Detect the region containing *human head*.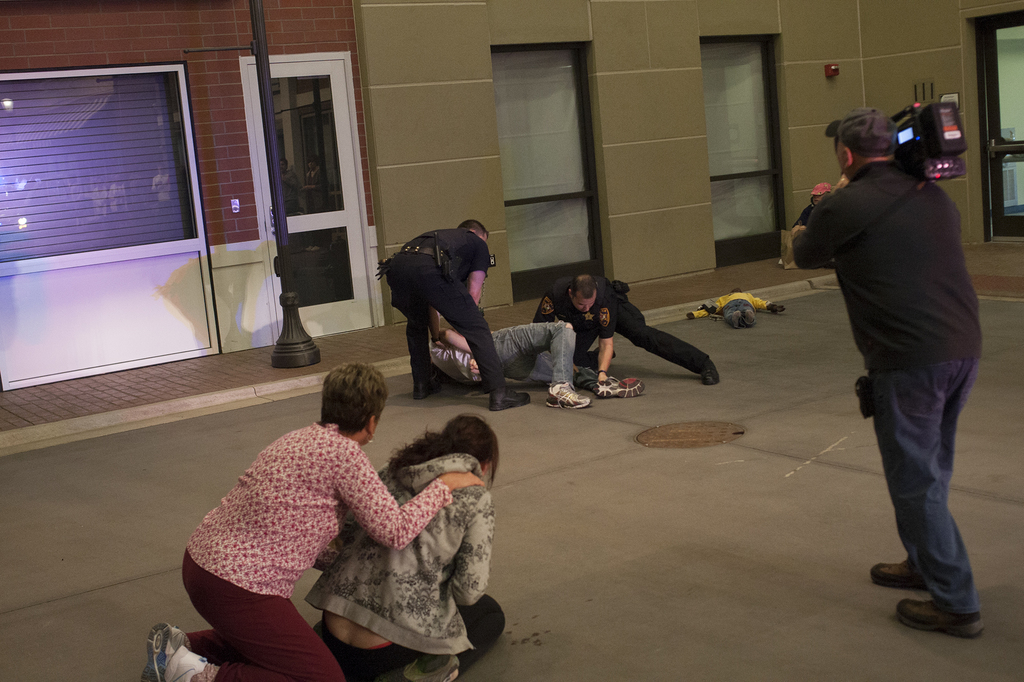
box=[826, 100, 895, 173].
